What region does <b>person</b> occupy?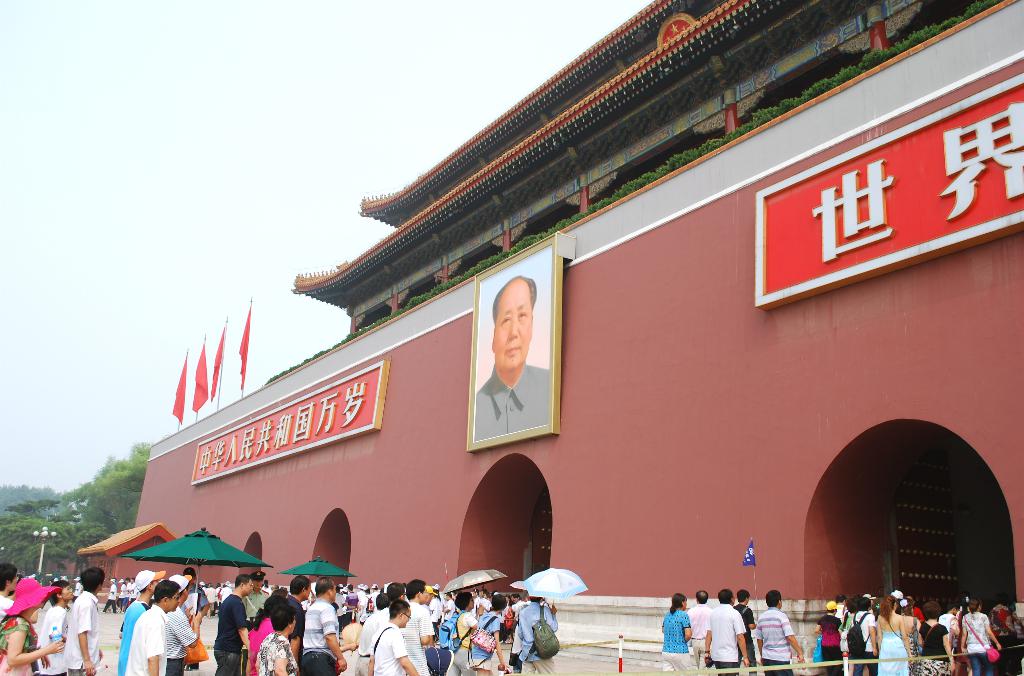
bbox=(524, 577, 568, 675).
